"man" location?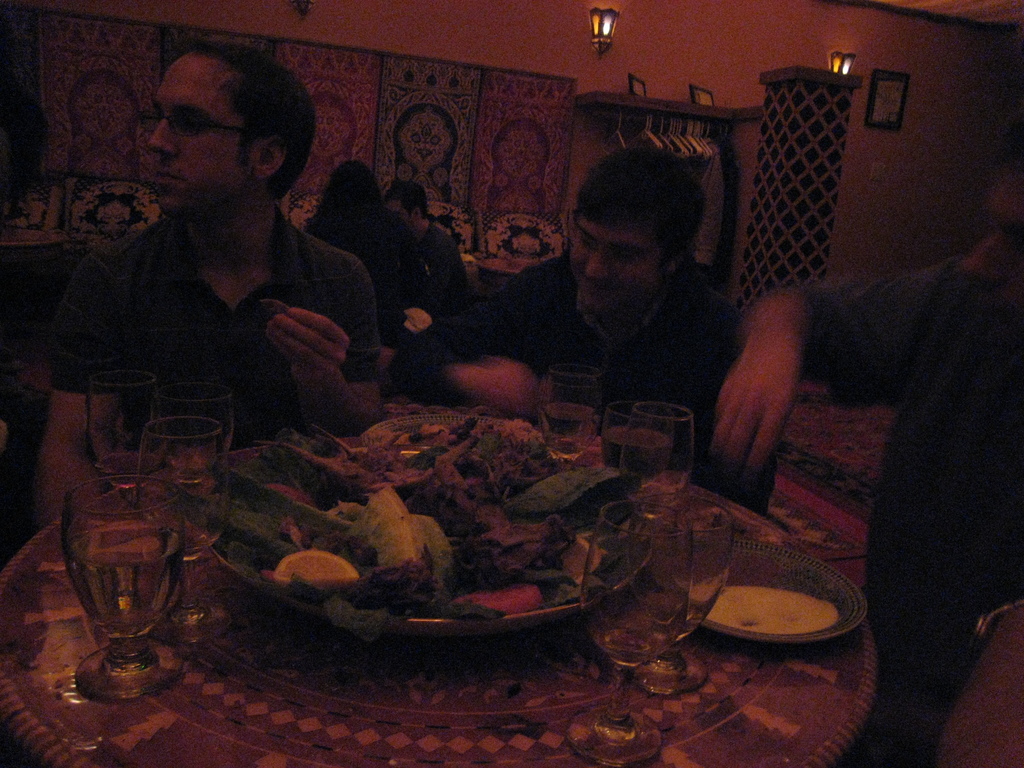
385 175 489 367
